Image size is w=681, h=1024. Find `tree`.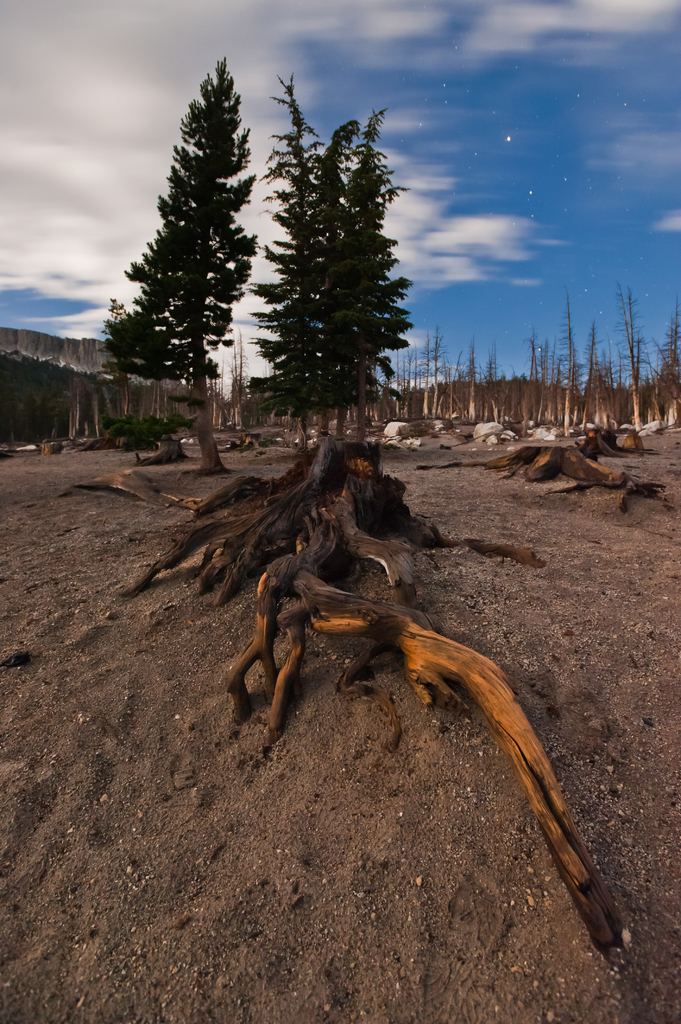
(x1=233, y1=68, x2=401, y2=436).
